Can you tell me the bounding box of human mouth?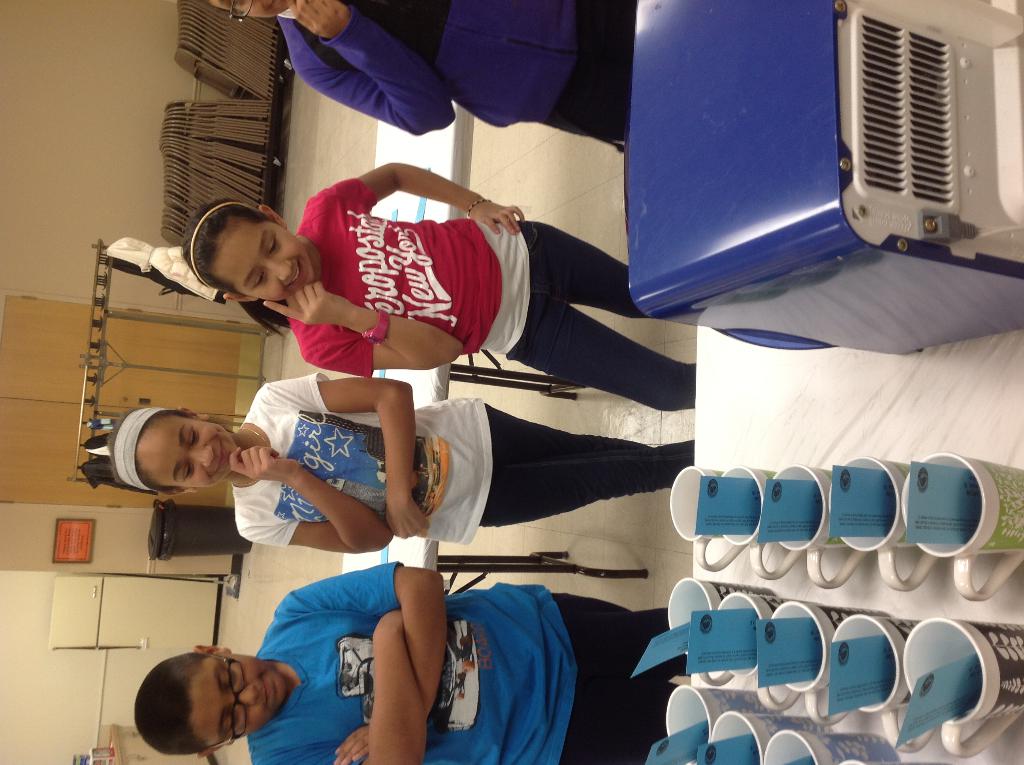
[left=217, top=439, right=227, bottom=474].
